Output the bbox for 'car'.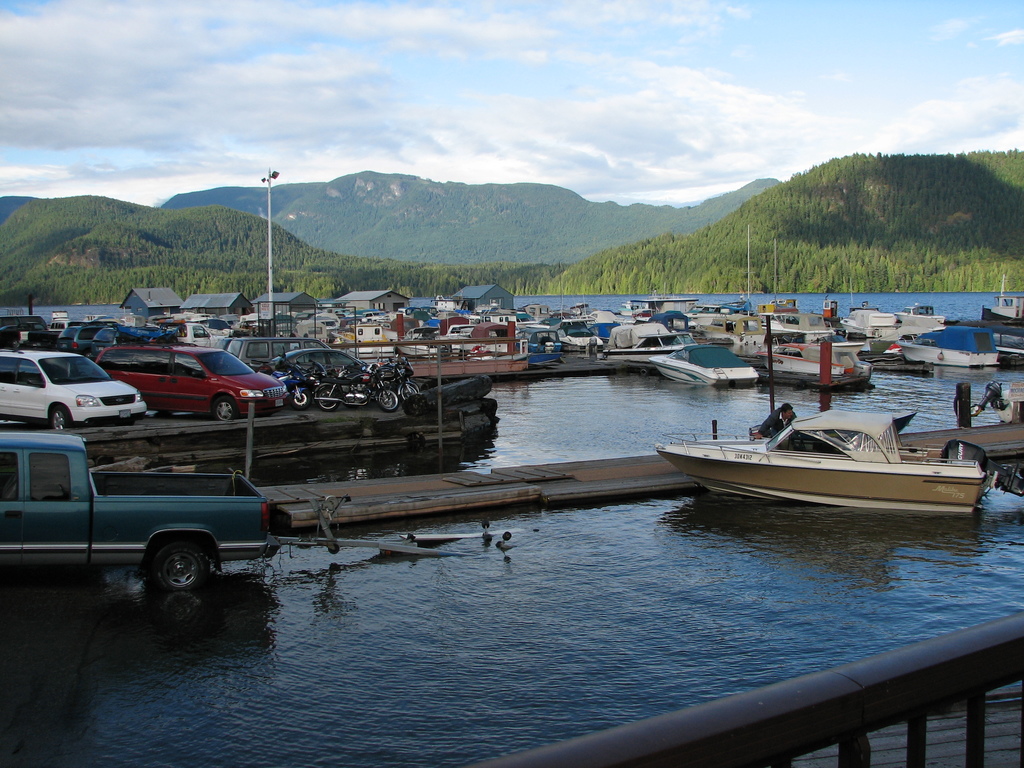
50:319:87:331.
